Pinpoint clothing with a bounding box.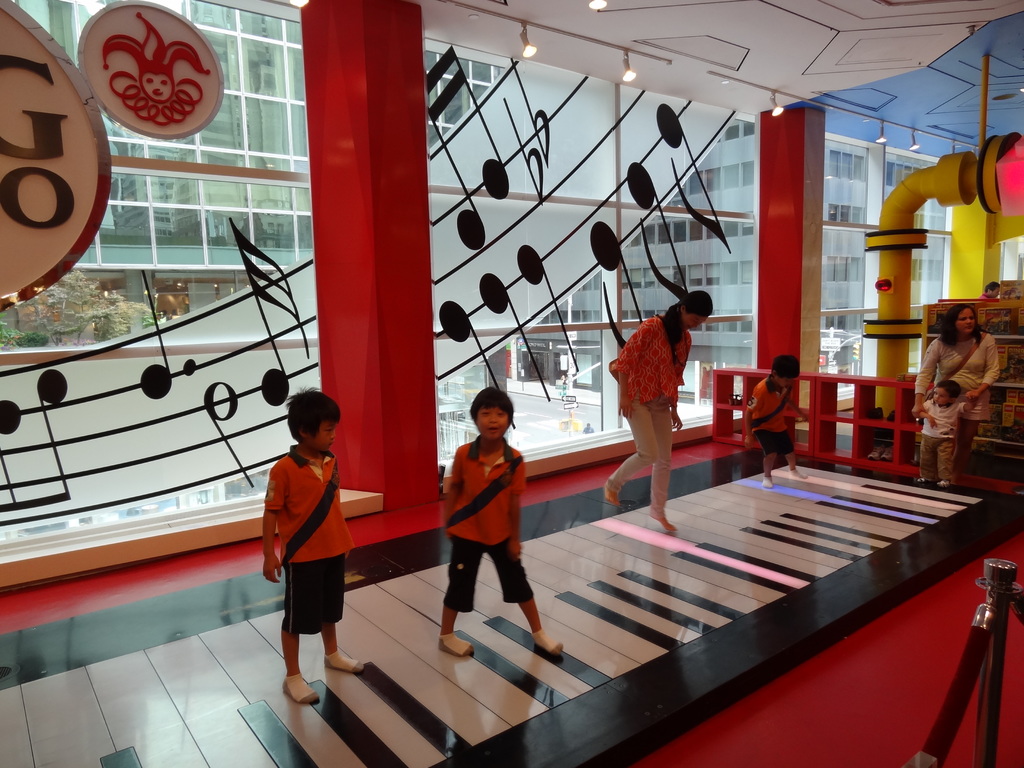
263 440 350 637.
